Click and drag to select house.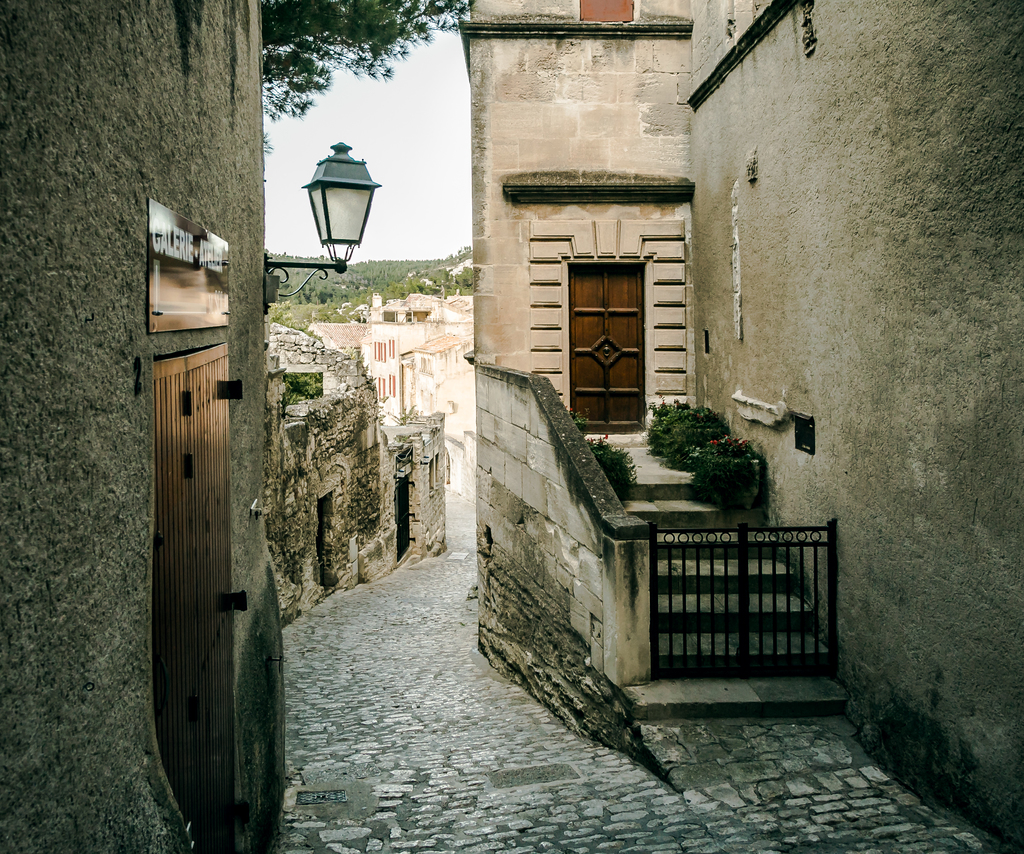
Selection: (0,0,286,853).
